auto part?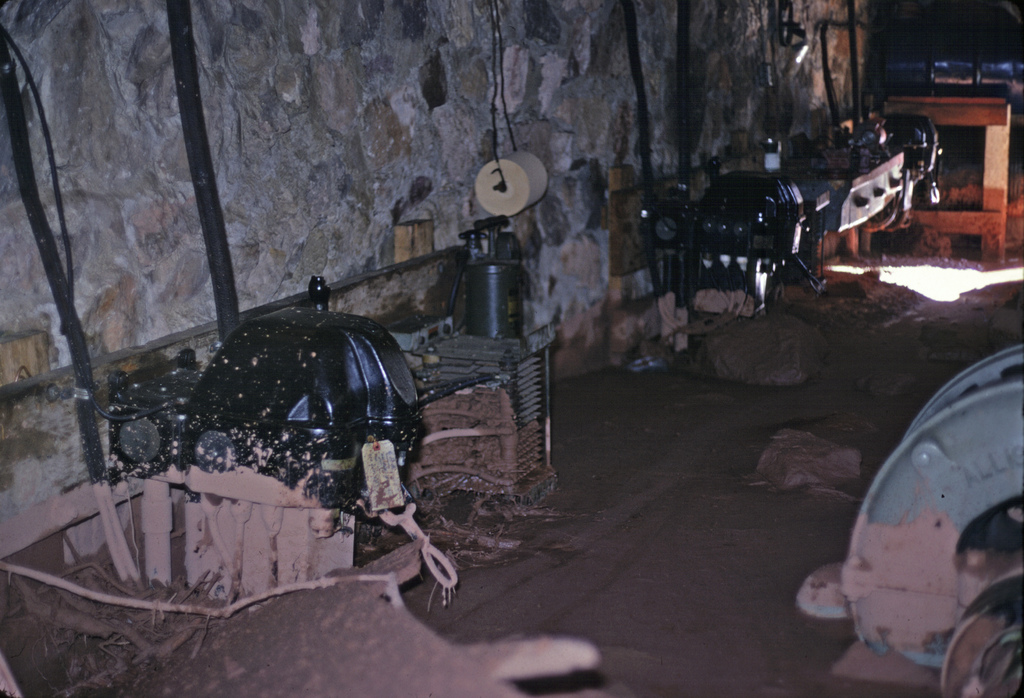
locate(920, 43, 1022, 95)
